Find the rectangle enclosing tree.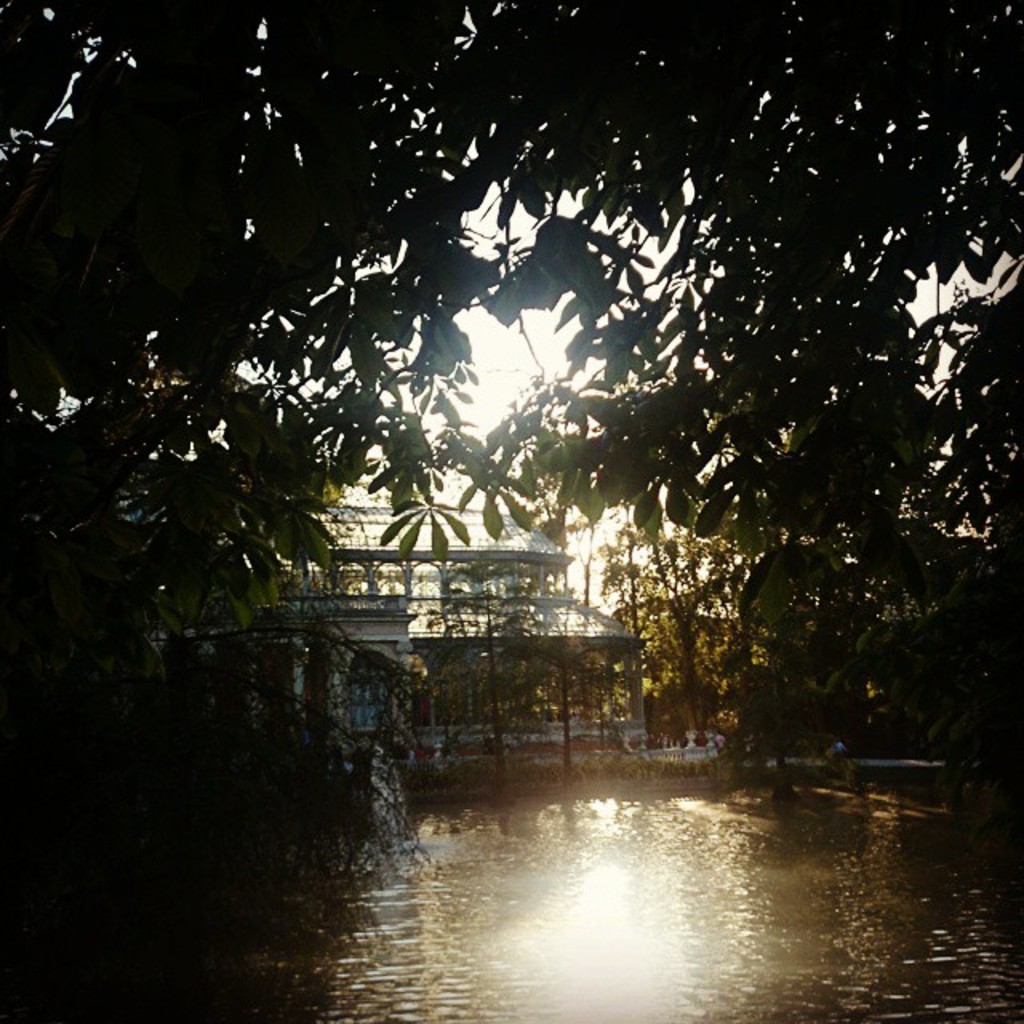
{"x1": 885, "y1": 554, "x2": 1022, "y2": 728}.
